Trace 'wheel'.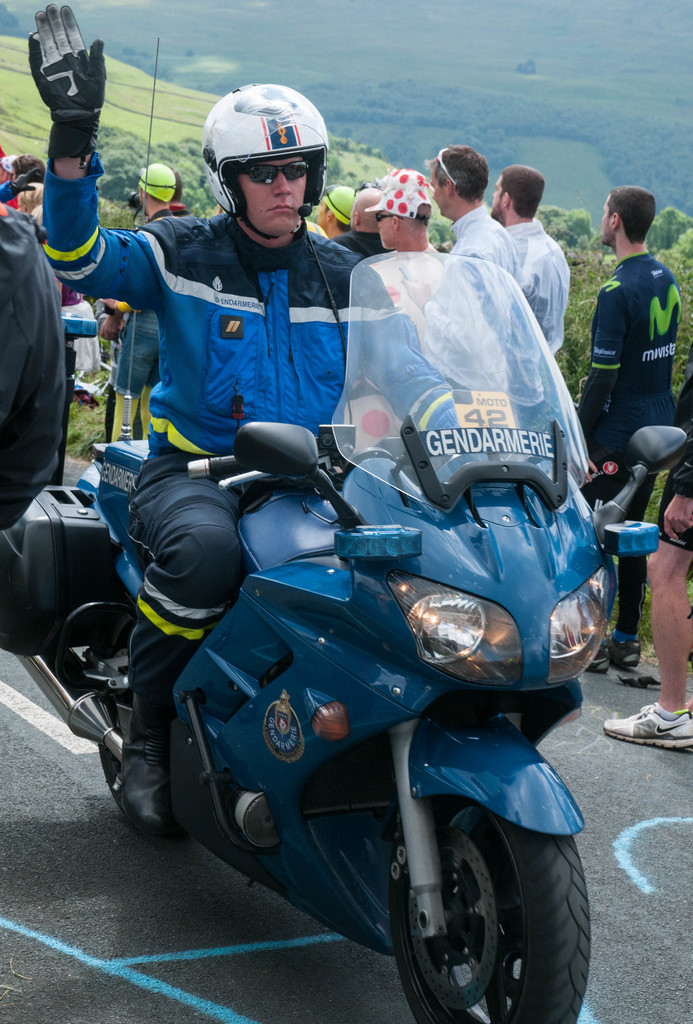
Traced to detection(101, 701, 187, 843).
